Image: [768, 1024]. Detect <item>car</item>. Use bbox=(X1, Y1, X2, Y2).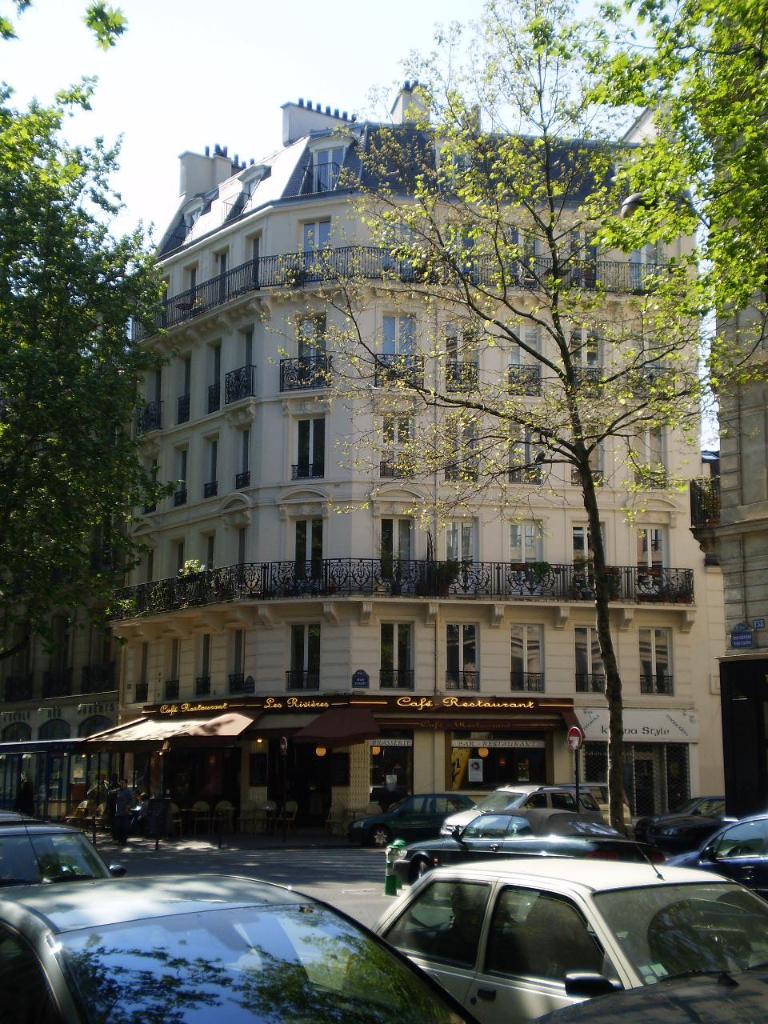
bbox=(633, 799, 731, 855).
